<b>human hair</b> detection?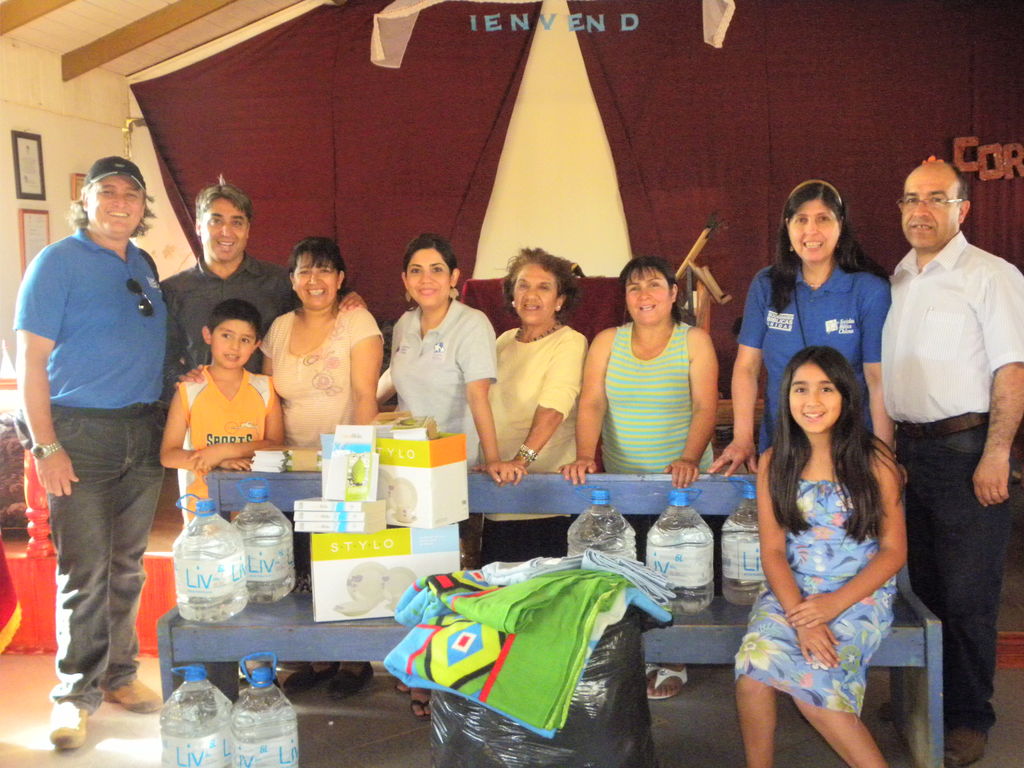
{"left": 774, "top": 333, "right": 891, "bottom": 546}
